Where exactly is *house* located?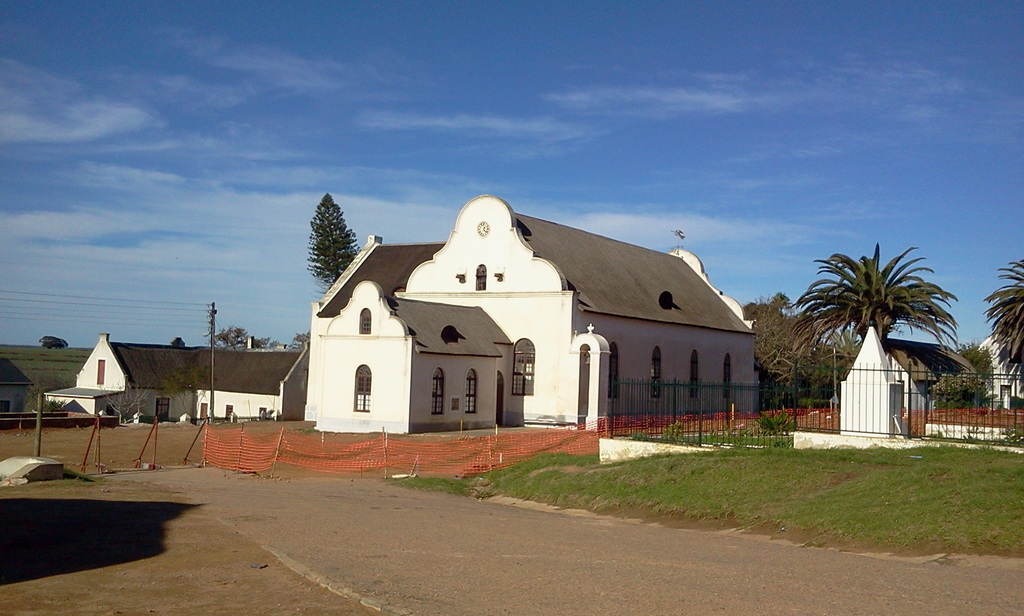
Its bounding box is 289/193/749/465.
